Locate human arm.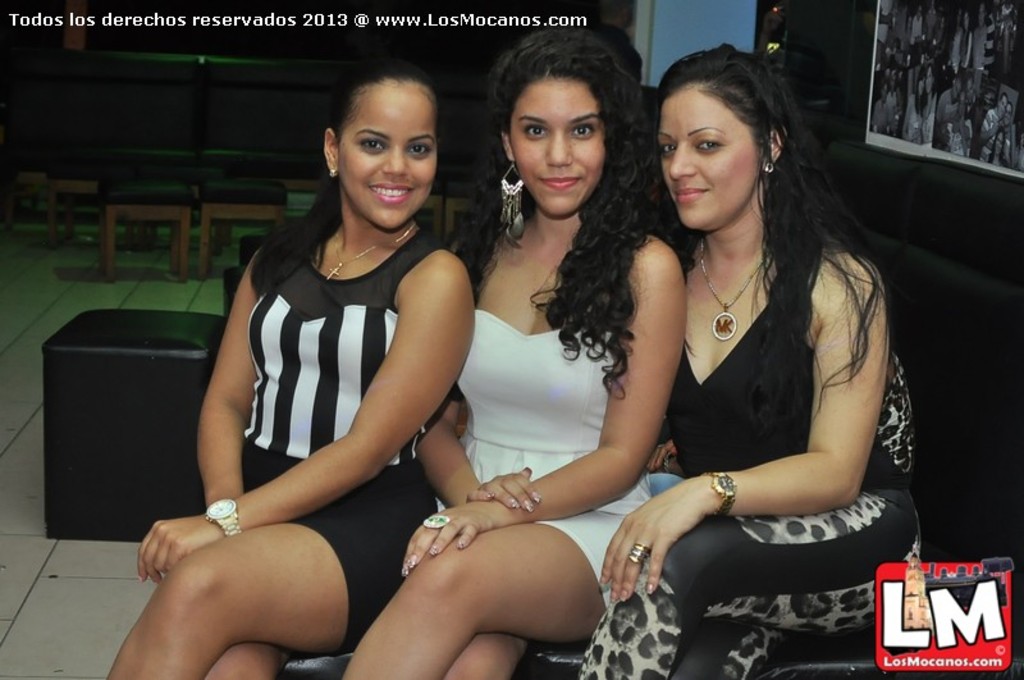
Bounding box: 136,257,477,588.
